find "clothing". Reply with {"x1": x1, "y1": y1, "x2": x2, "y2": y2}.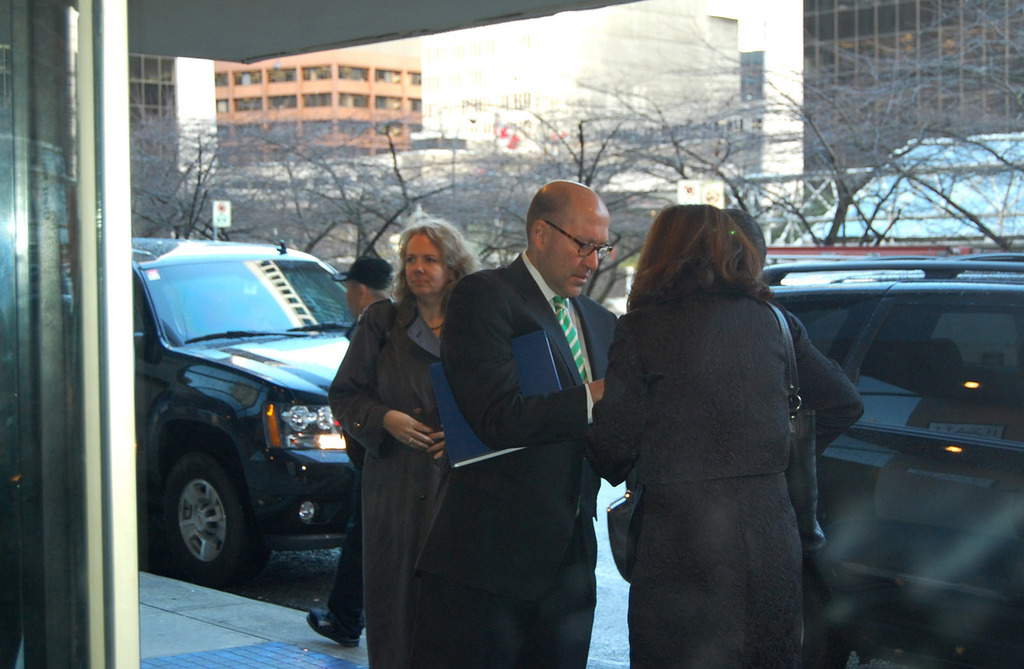
{"x1": 591, "y1": 229, "x2": 861, "y2": 668}.
